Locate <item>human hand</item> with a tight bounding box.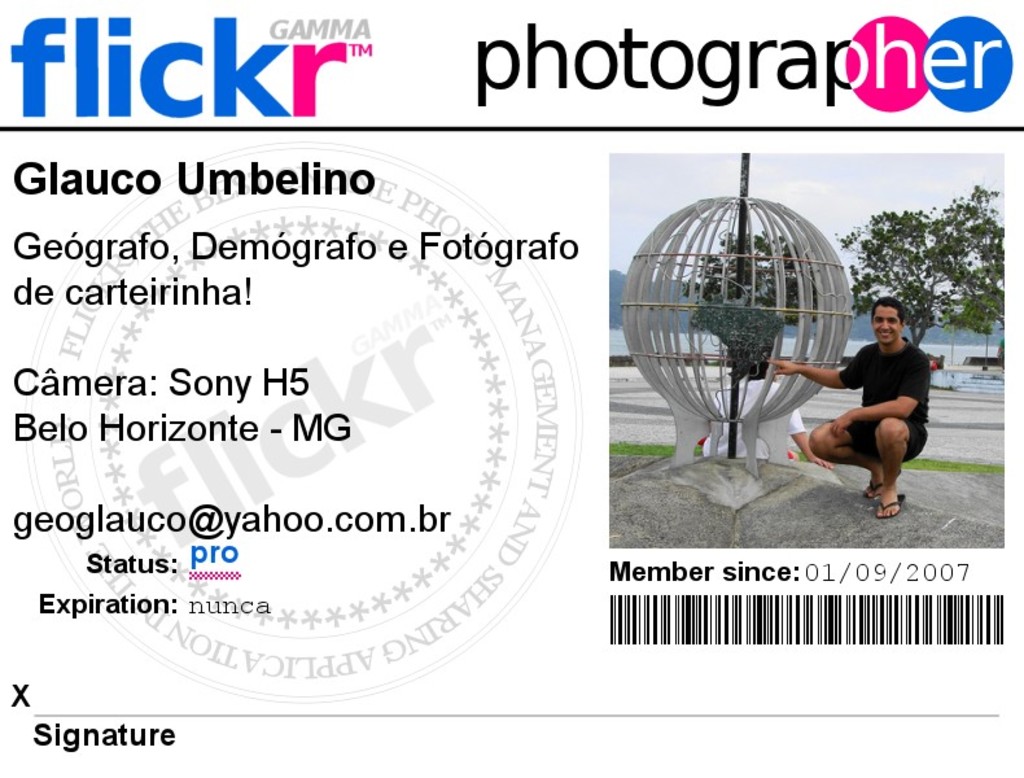
locate(810, 451, 837, 472).
